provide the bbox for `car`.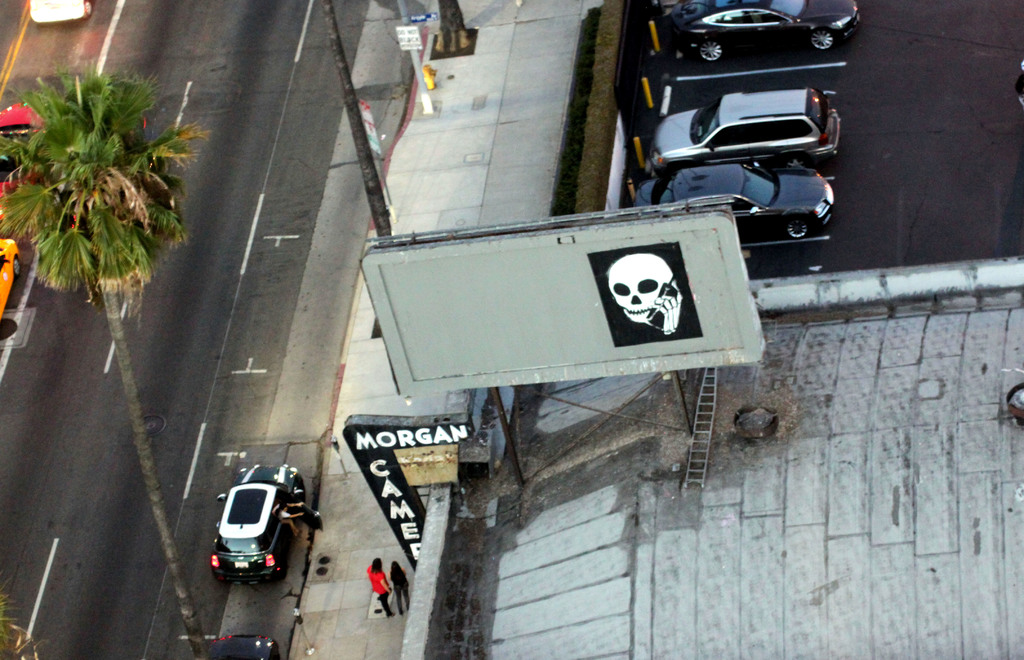
left=634, top=158, right=837, bottom=257.
